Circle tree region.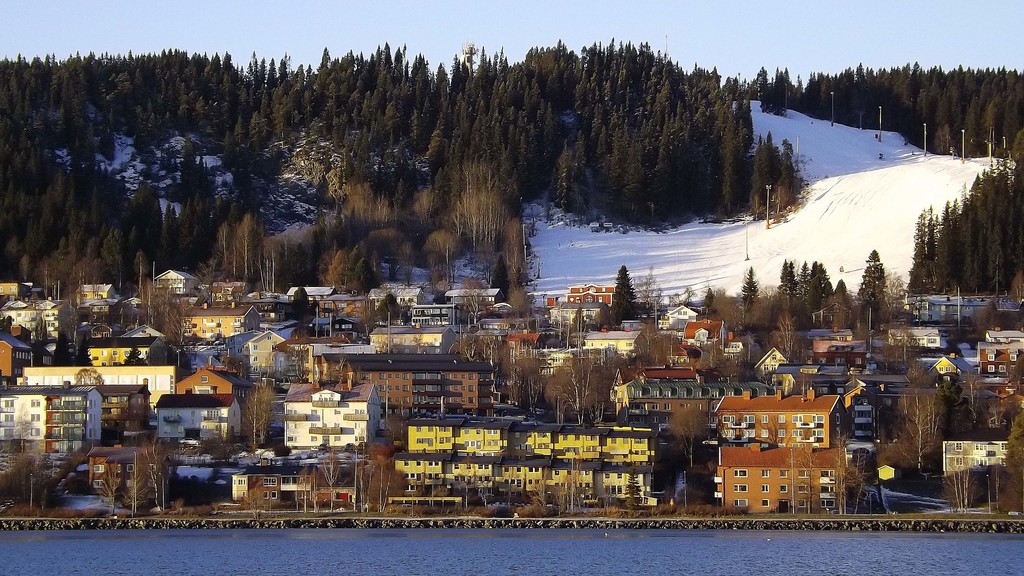
Region: pyautogui.locateOnScreen(124, 454, 154, 521).
